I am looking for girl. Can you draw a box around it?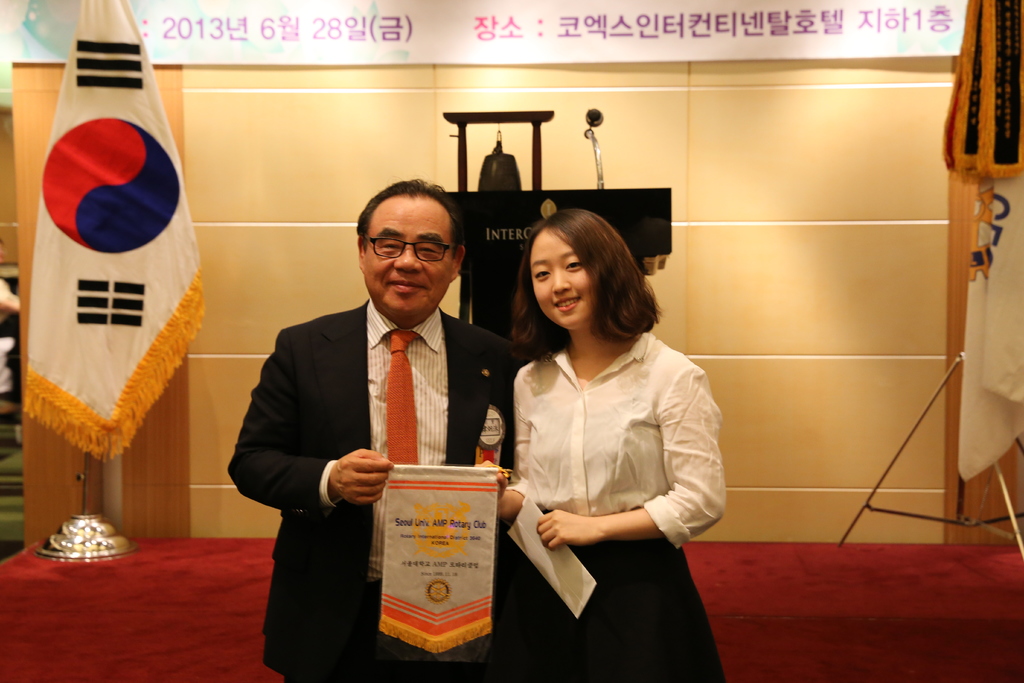
Sure, the bounding box is (x1=468, y1=208, x2=726, y2=682).
